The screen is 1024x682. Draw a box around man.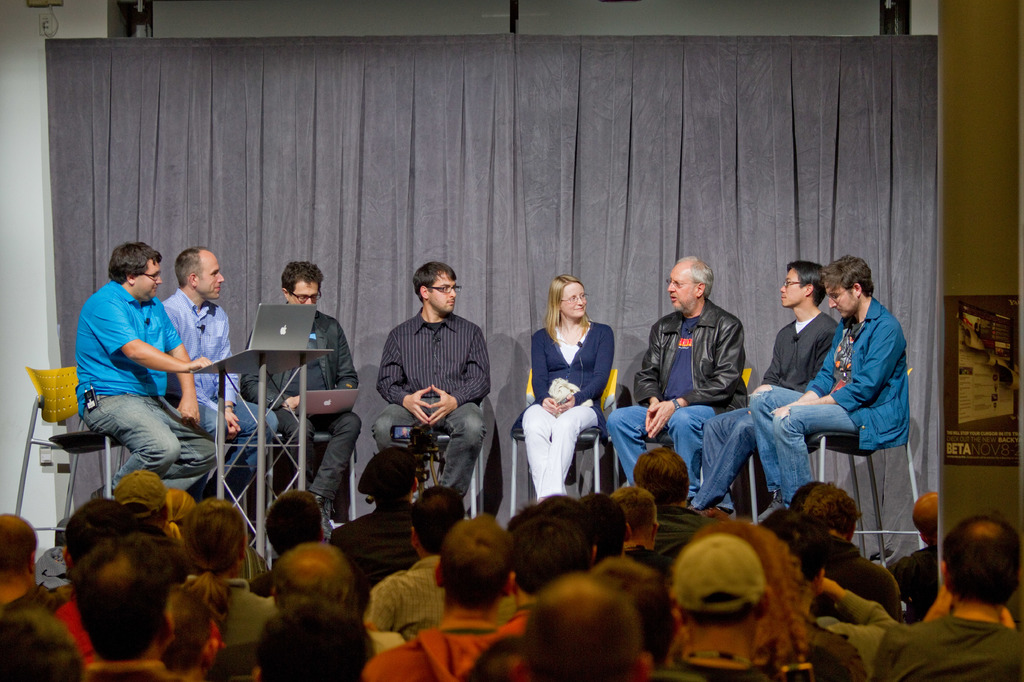
crop(888, 490, 936, 620).
